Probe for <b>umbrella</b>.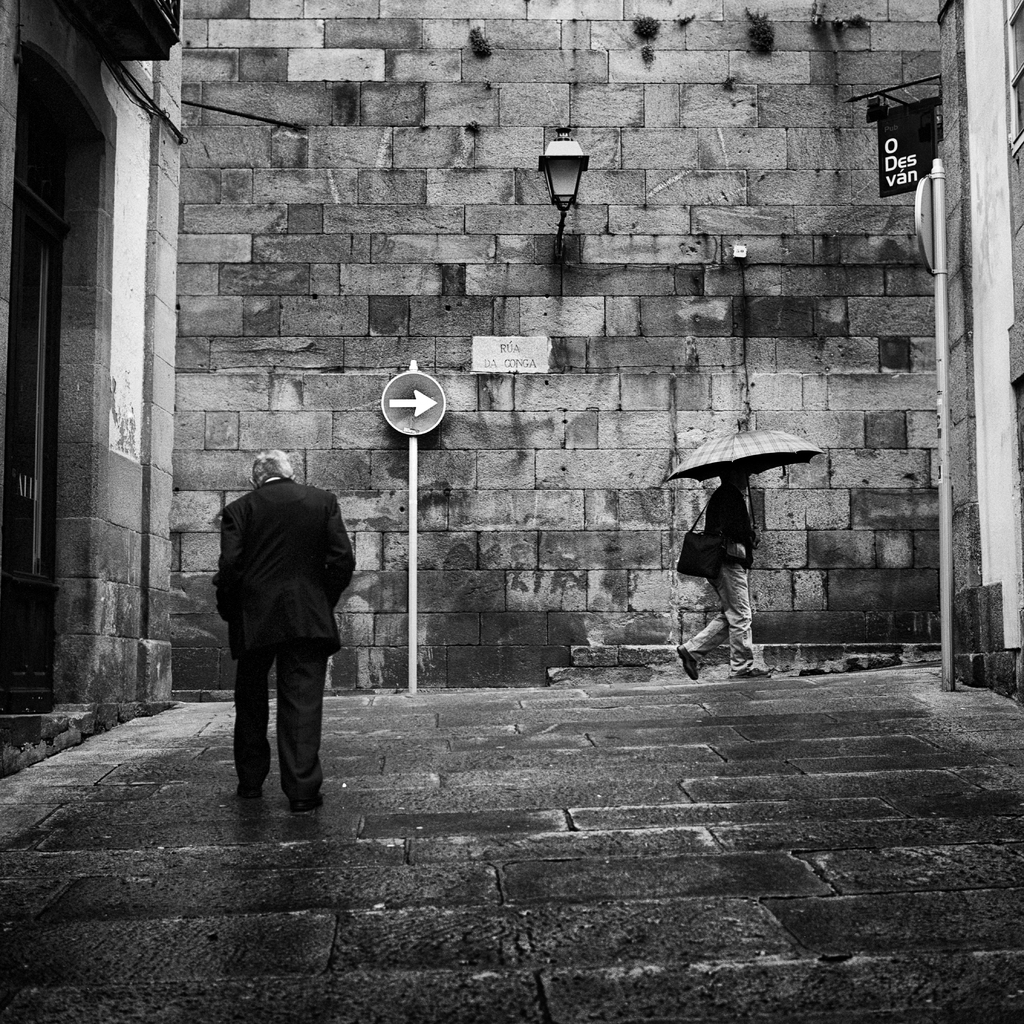
Probe result: 666,428,822,536.
